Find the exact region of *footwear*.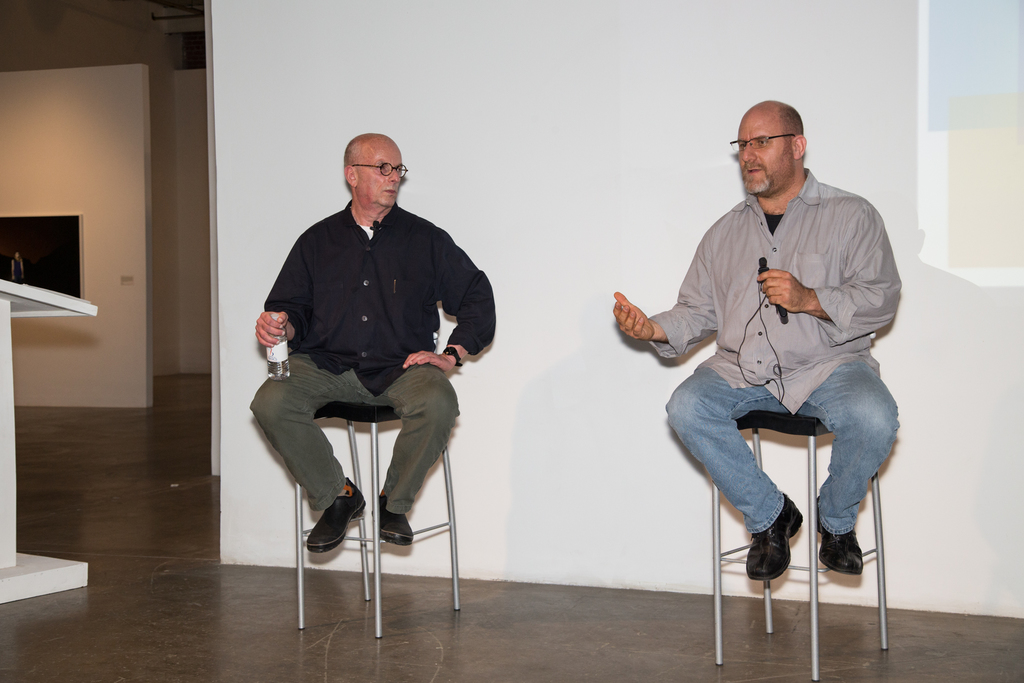
Exact region: {"left": 372, "top": 490, "right": 414, "bottom": 550}.
